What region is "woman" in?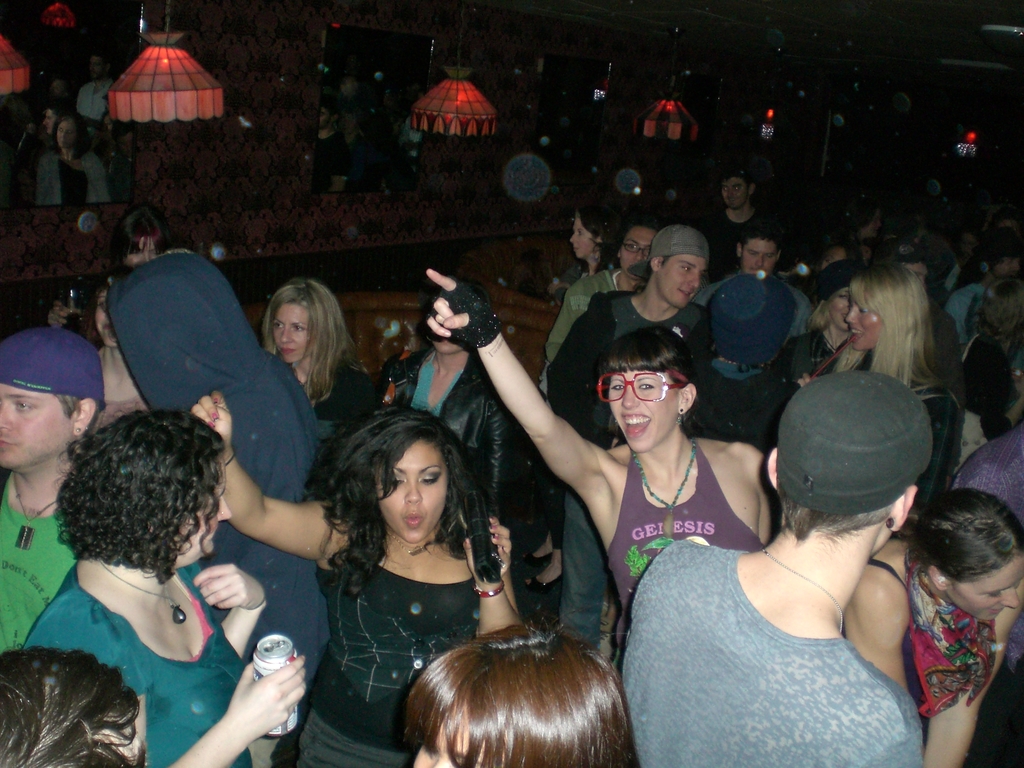
[left=540, top=198, right=616, bottom=312].
